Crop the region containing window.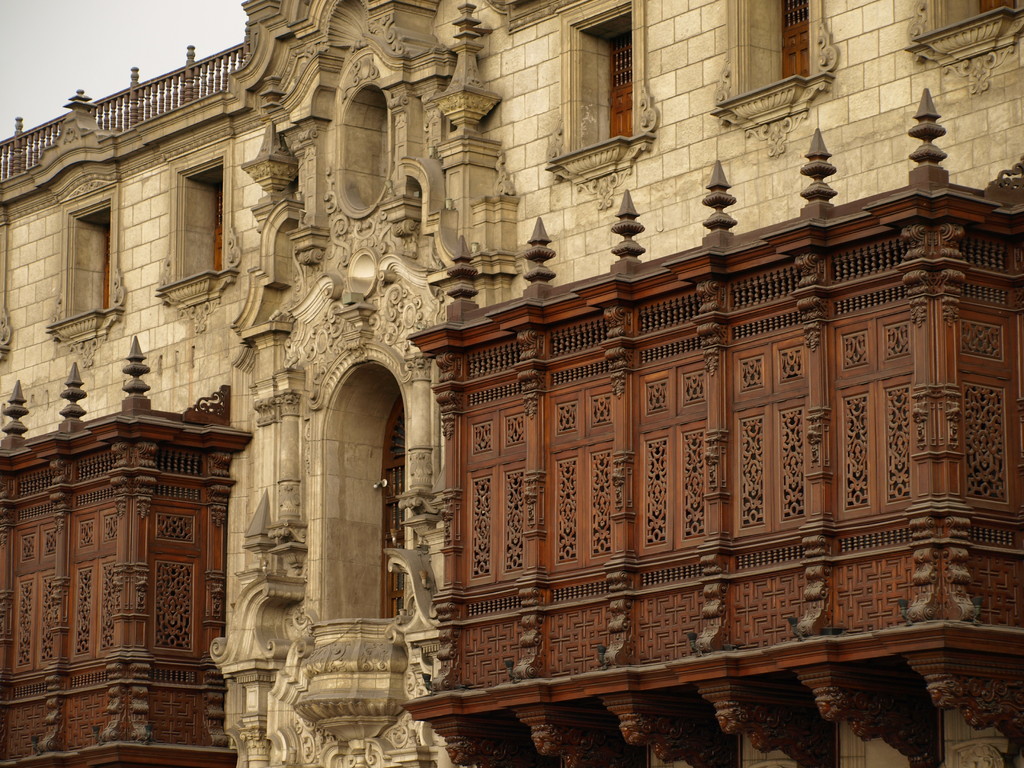
Crop region: 543,0,649,208.
